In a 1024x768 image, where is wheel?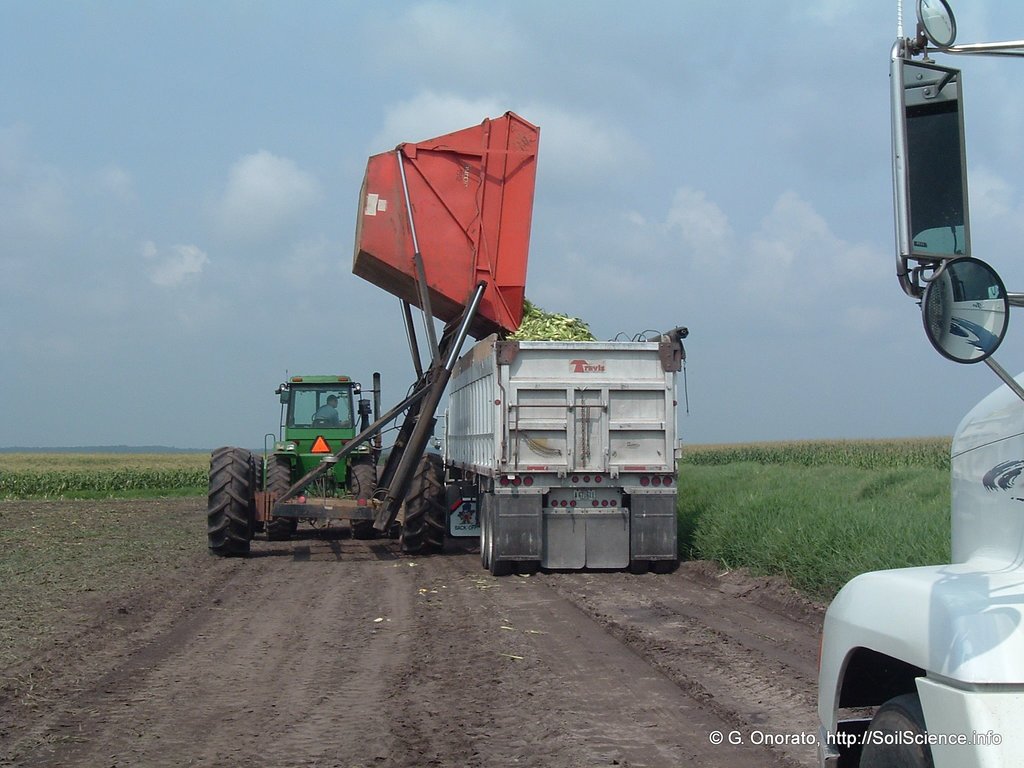
(399, 451, 443, 555).
